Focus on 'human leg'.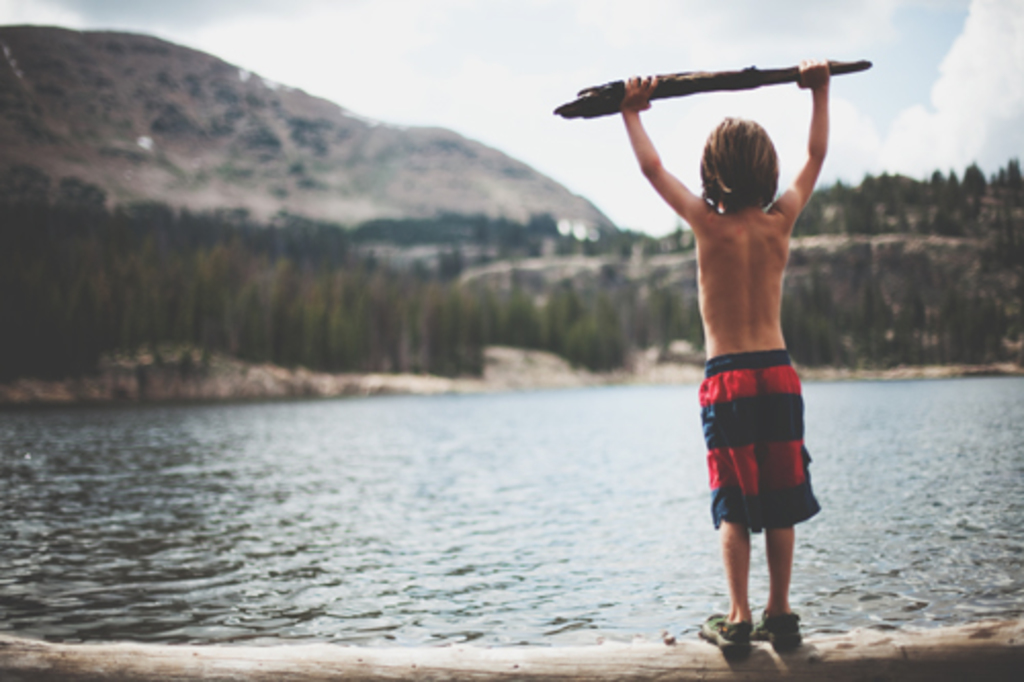
Focused at left=698, top=524, right=752, bottom=655.
